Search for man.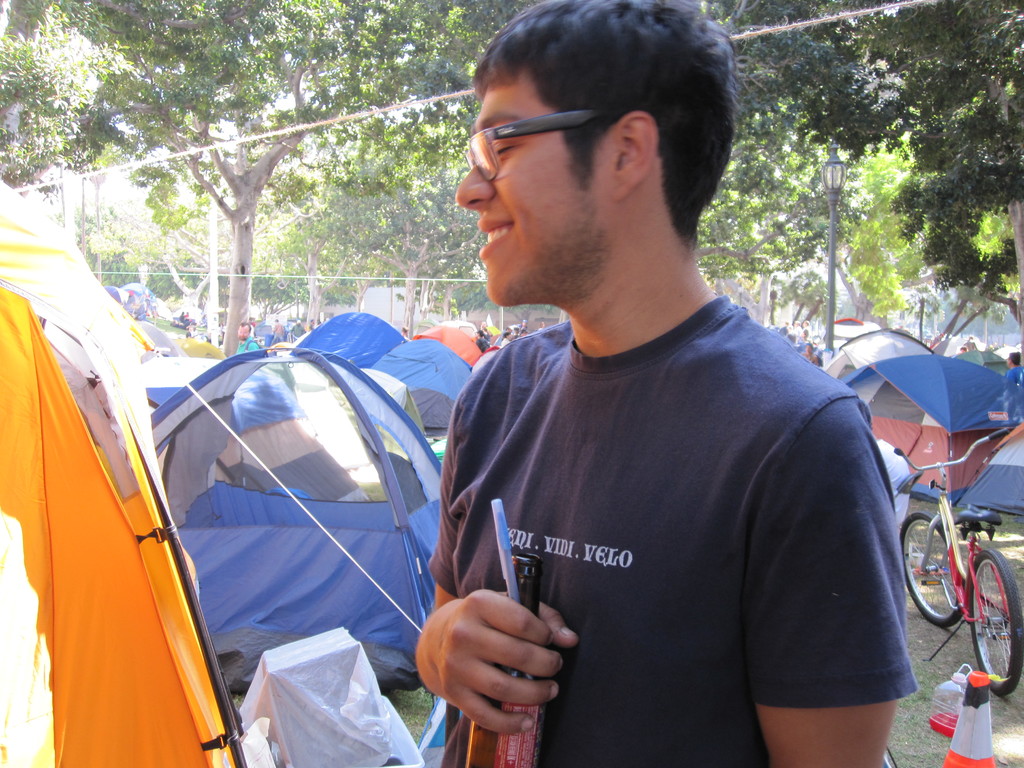
Found at [472, 328, 493, 356].
